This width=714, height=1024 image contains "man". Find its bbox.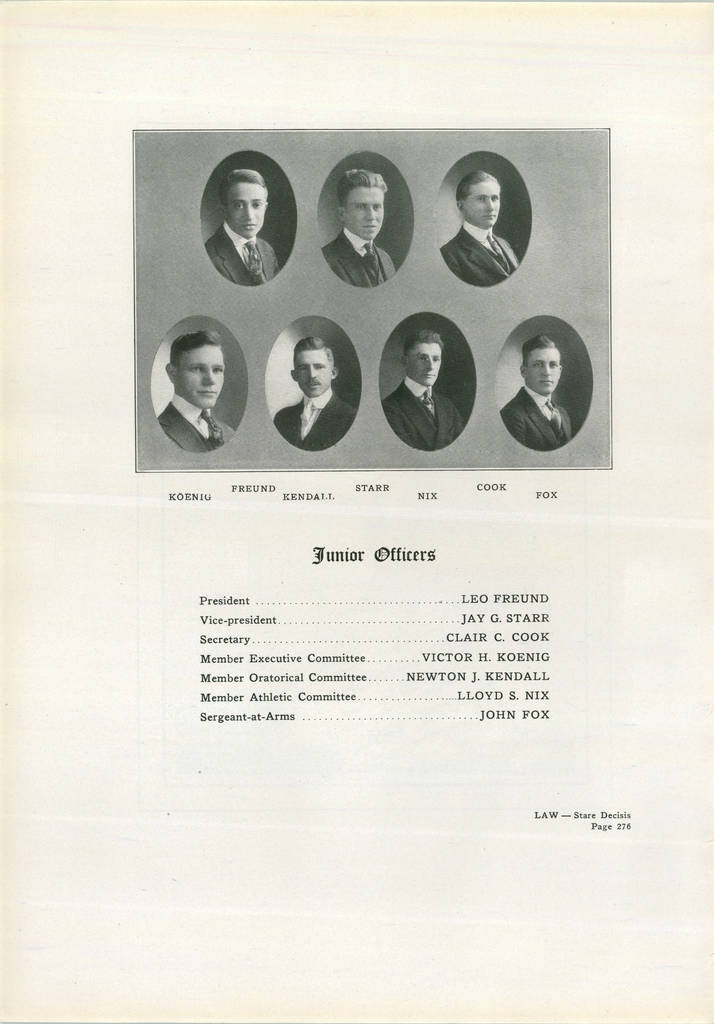
318 167 400 288.
